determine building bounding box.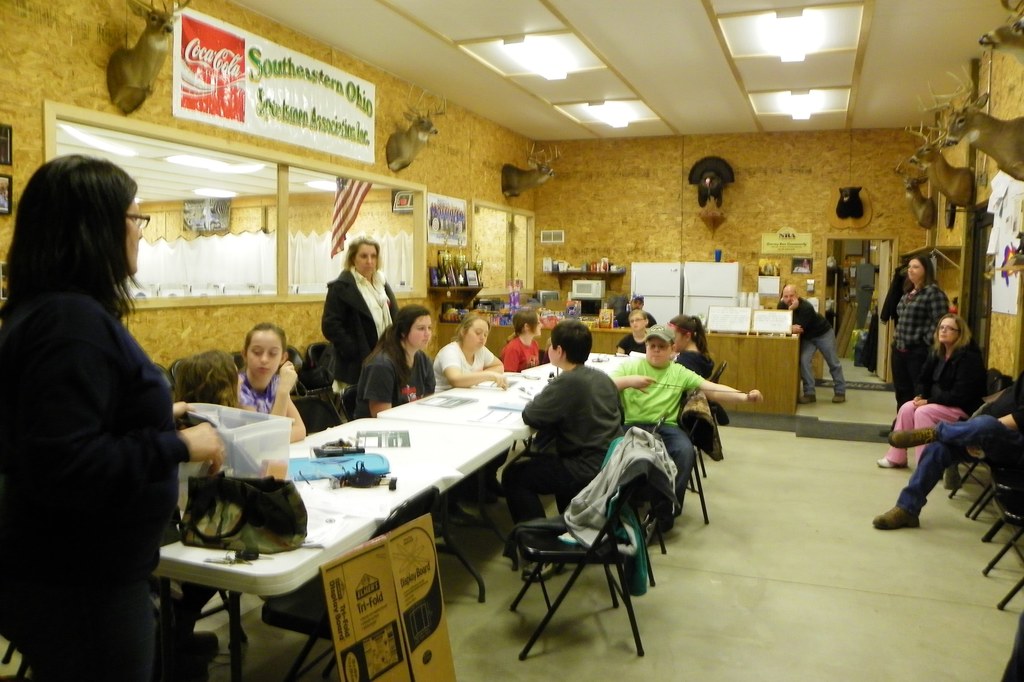
Determined: region(0, 0, 1023, 681).
